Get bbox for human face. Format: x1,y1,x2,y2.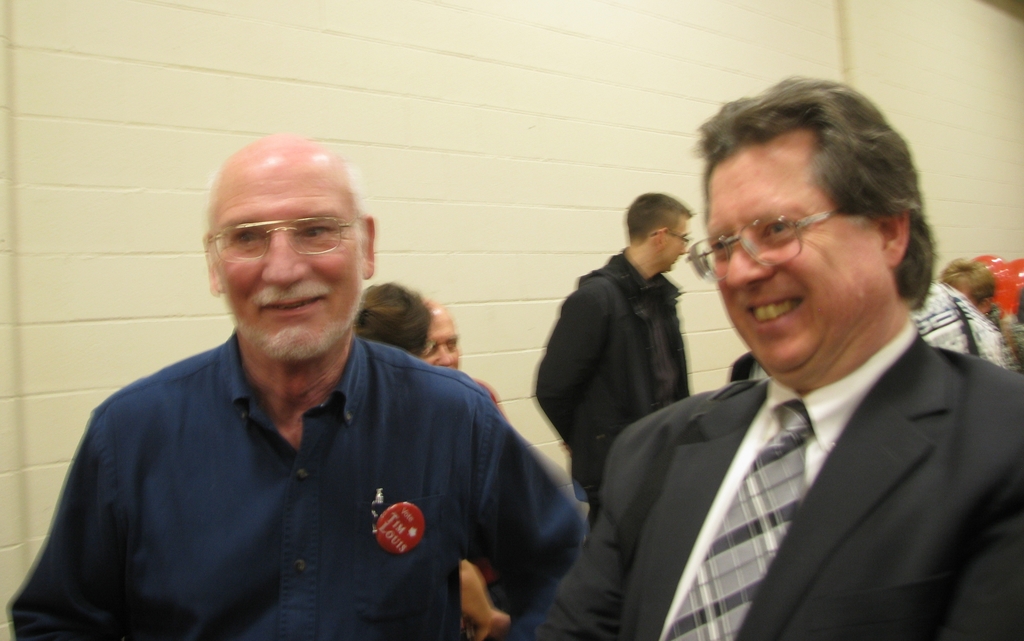
660,220,689,272.
